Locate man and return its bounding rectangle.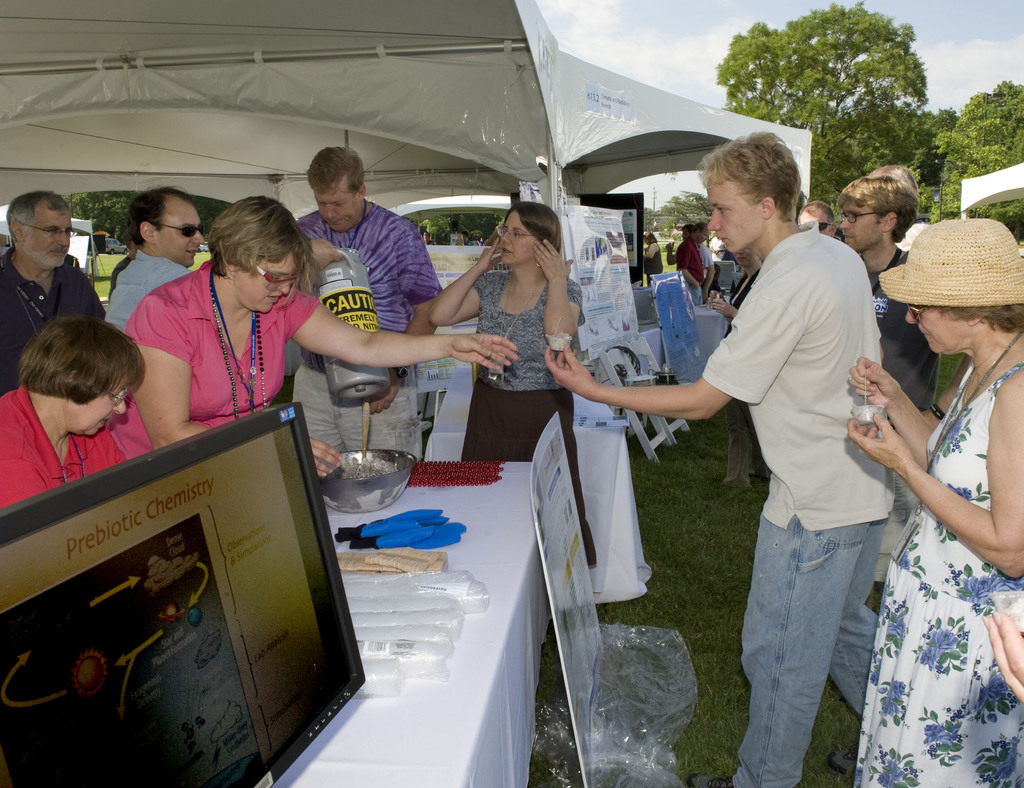
{"left": 832, "top": 177, "right": 930, "bottom": 404}.
